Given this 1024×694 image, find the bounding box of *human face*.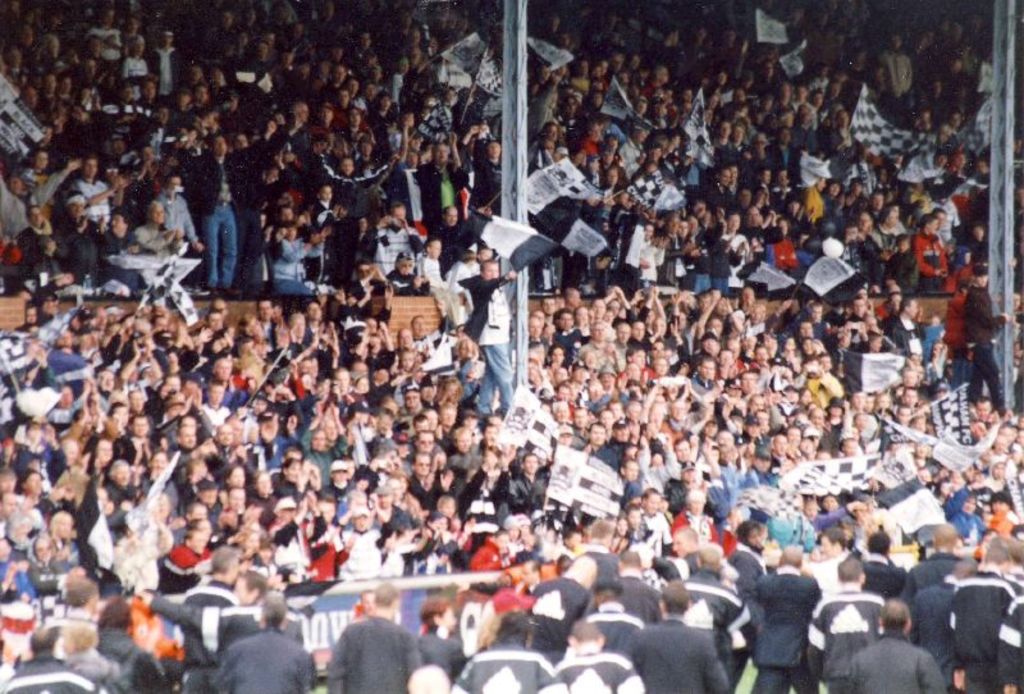
bbox(355, 376, 369, 392).
